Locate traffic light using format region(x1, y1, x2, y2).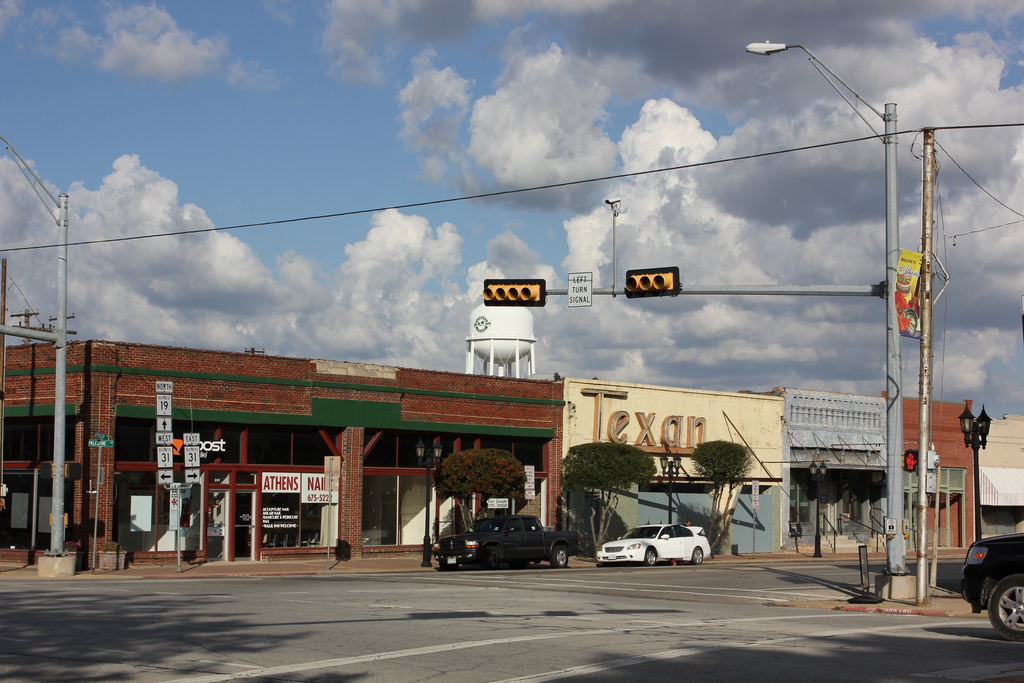
region(904, 450, 916, 475).
